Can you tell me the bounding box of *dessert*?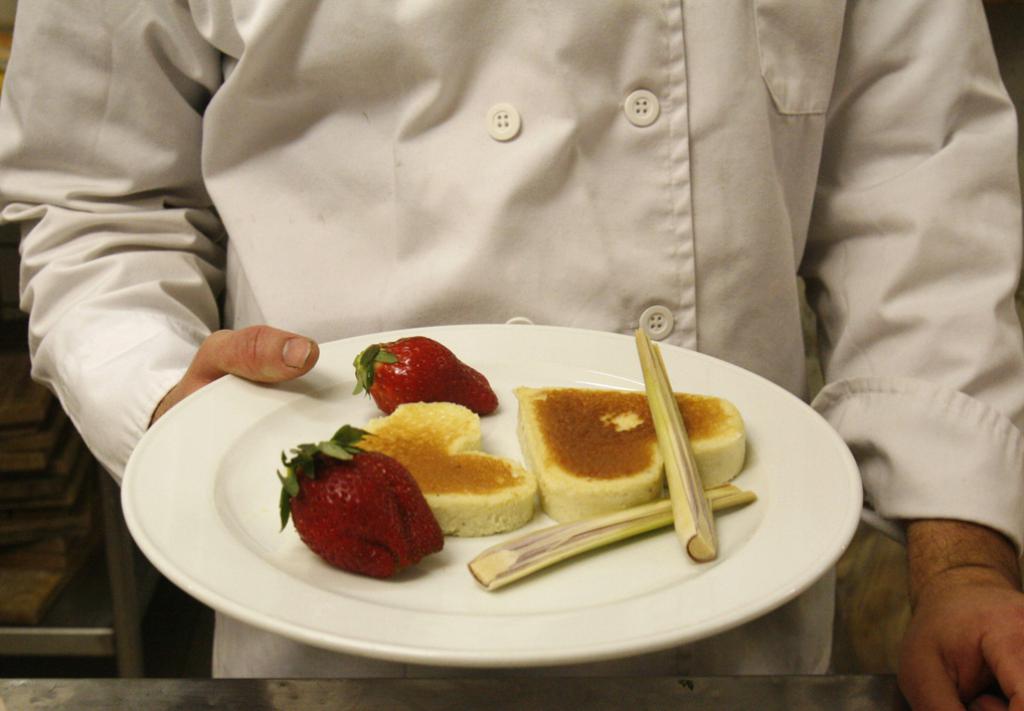
354 339 498 417.
